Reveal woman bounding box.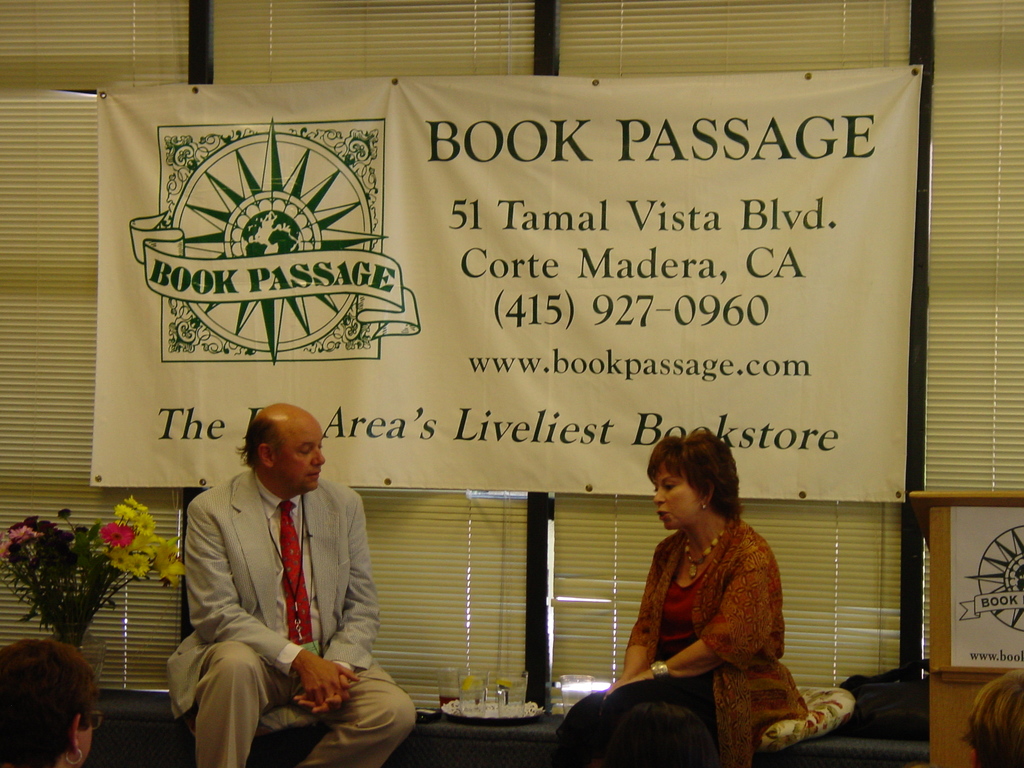
Revealed: bbox=(592, 414, 810, 748).
